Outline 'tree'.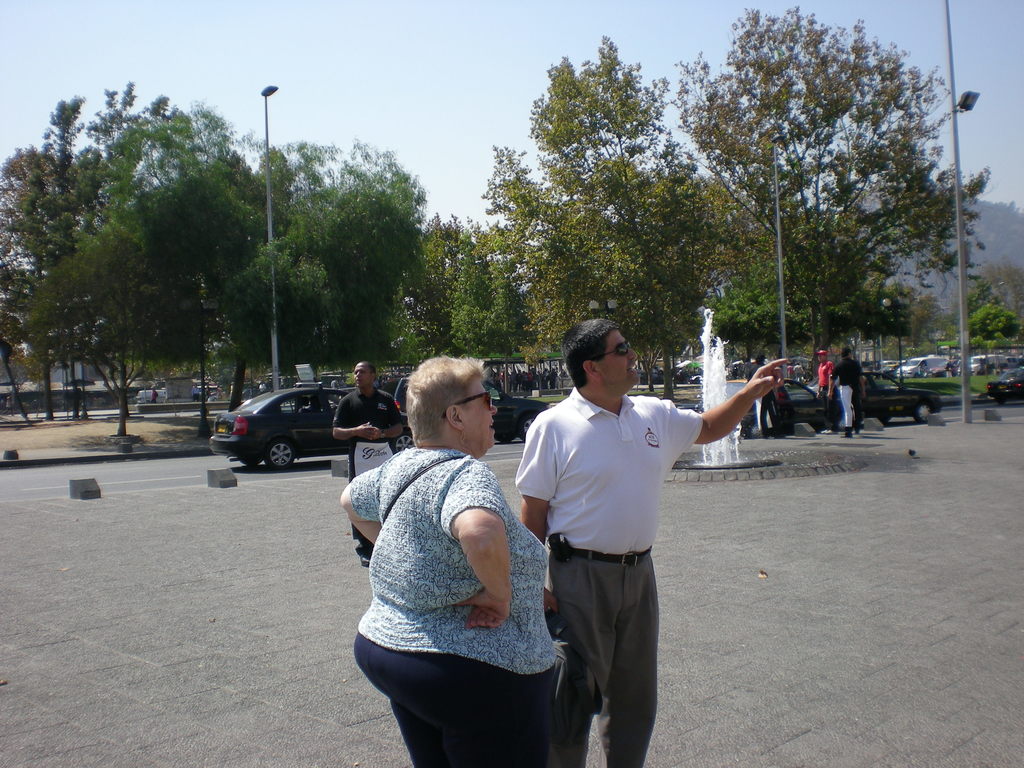
Outline: box=[476, 36, 723, 344].
